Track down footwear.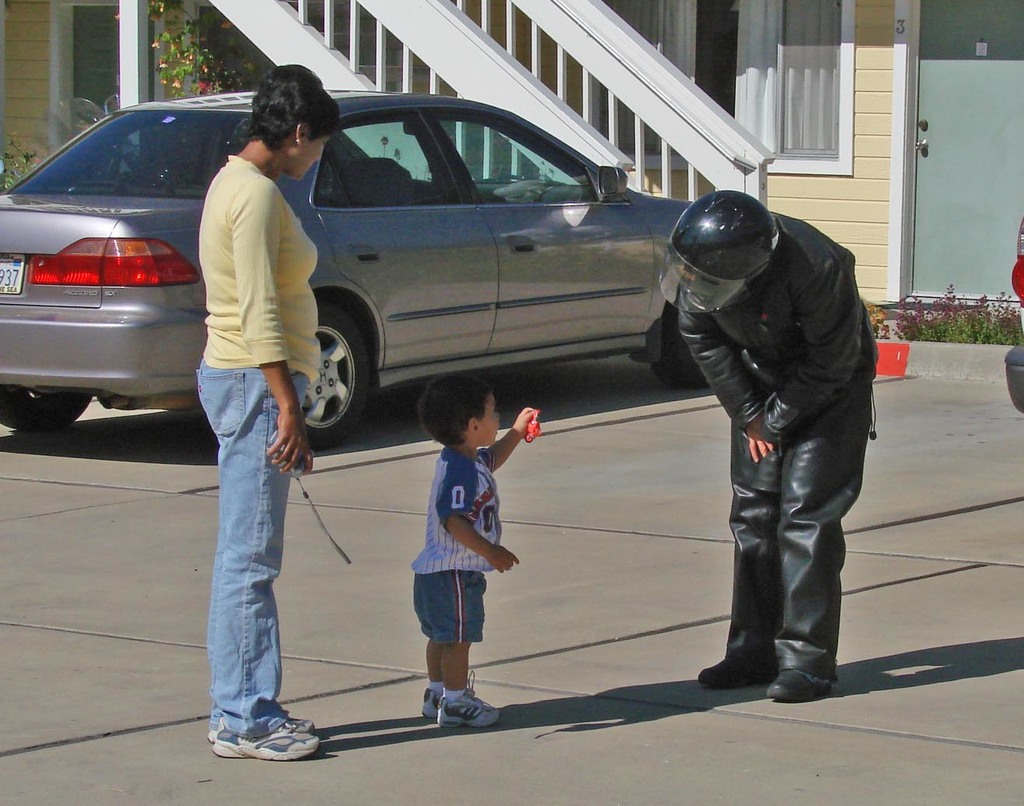
Tracked to 433 697 503 732.
